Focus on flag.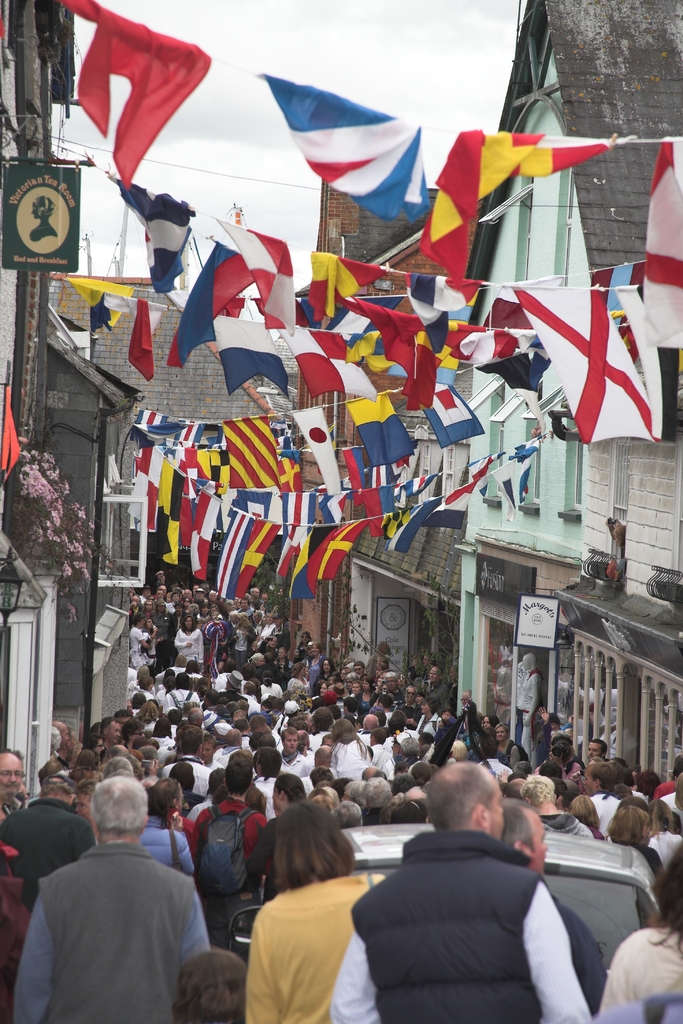
Focused at l=542, t=273, r=659, b=458.
